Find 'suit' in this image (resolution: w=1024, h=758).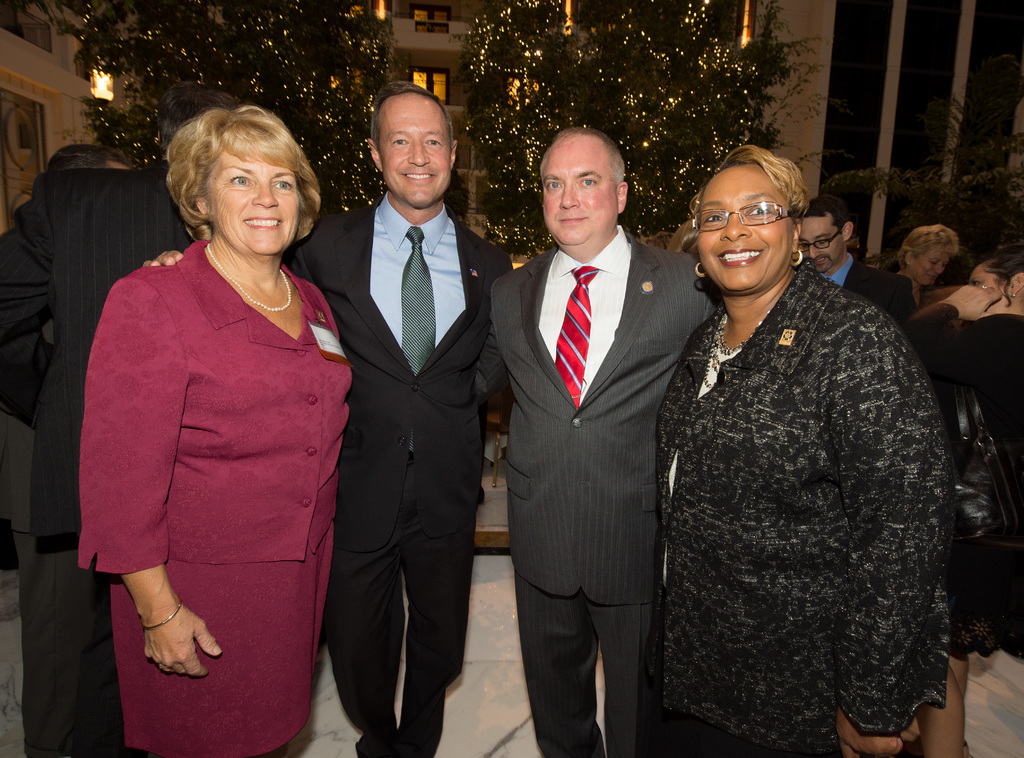
<box>819,250,913,320</box>.
